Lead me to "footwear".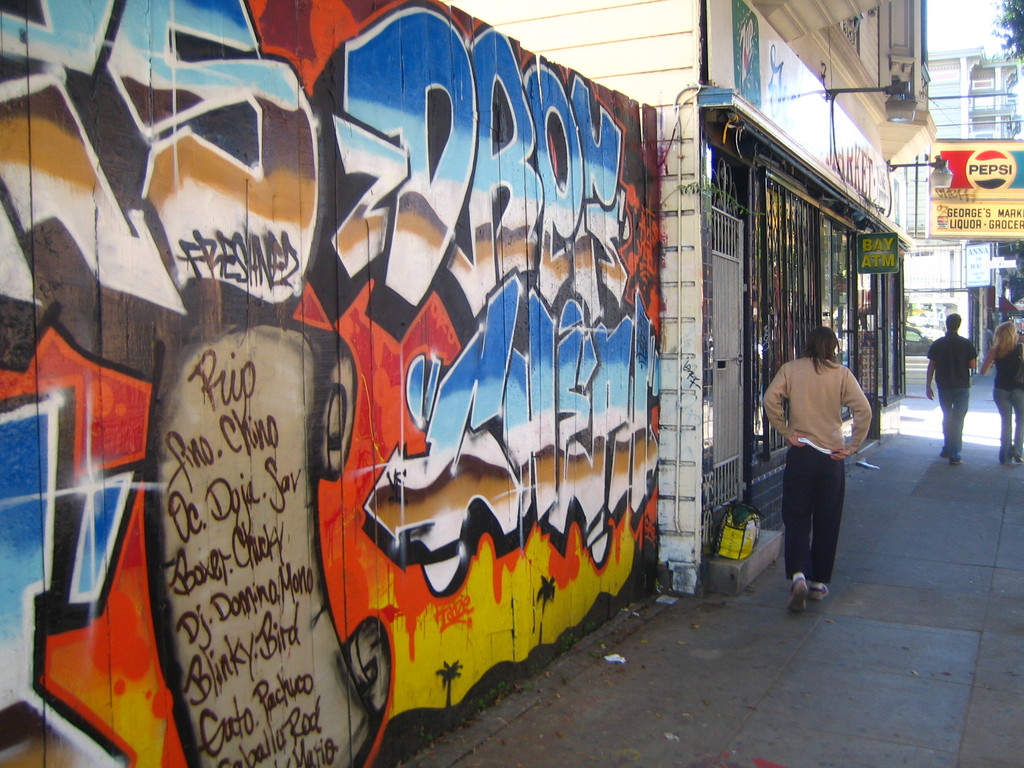
Lead to (left=810, top=580, right=830, bottom=600).
